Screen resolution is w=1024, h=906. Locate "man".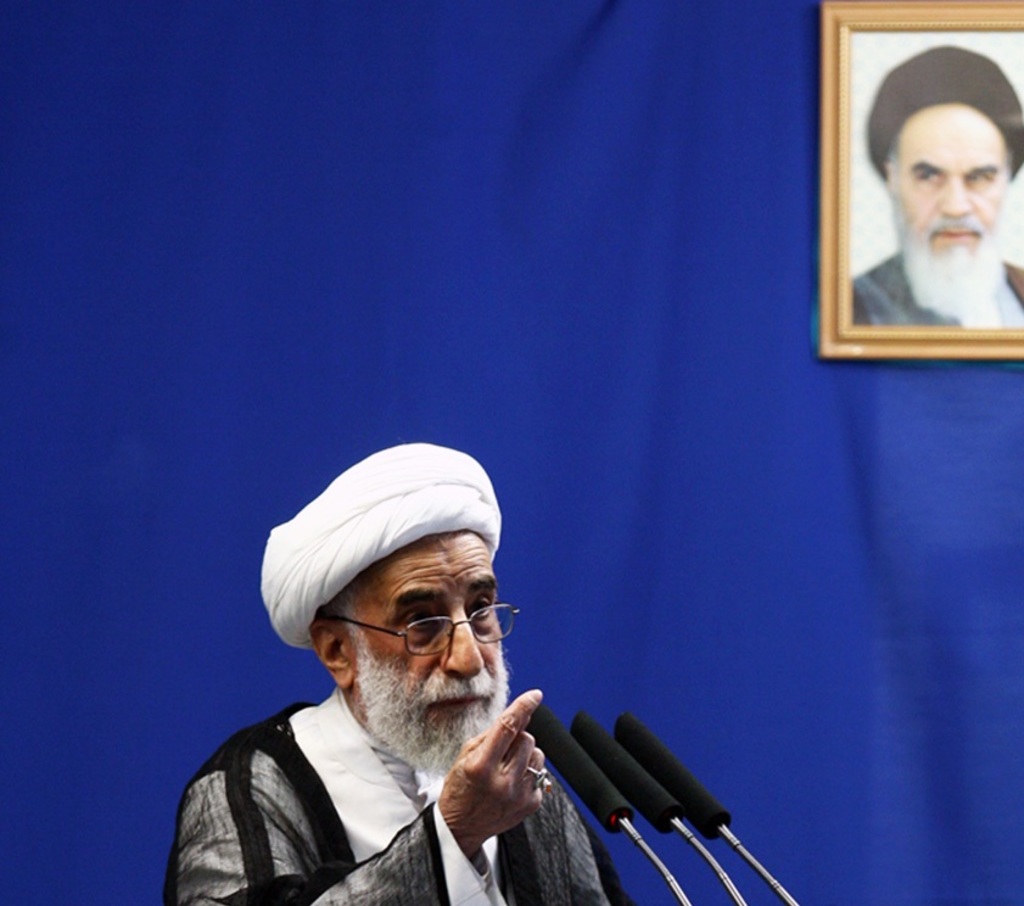
crop(162, 436, 642, 905).
